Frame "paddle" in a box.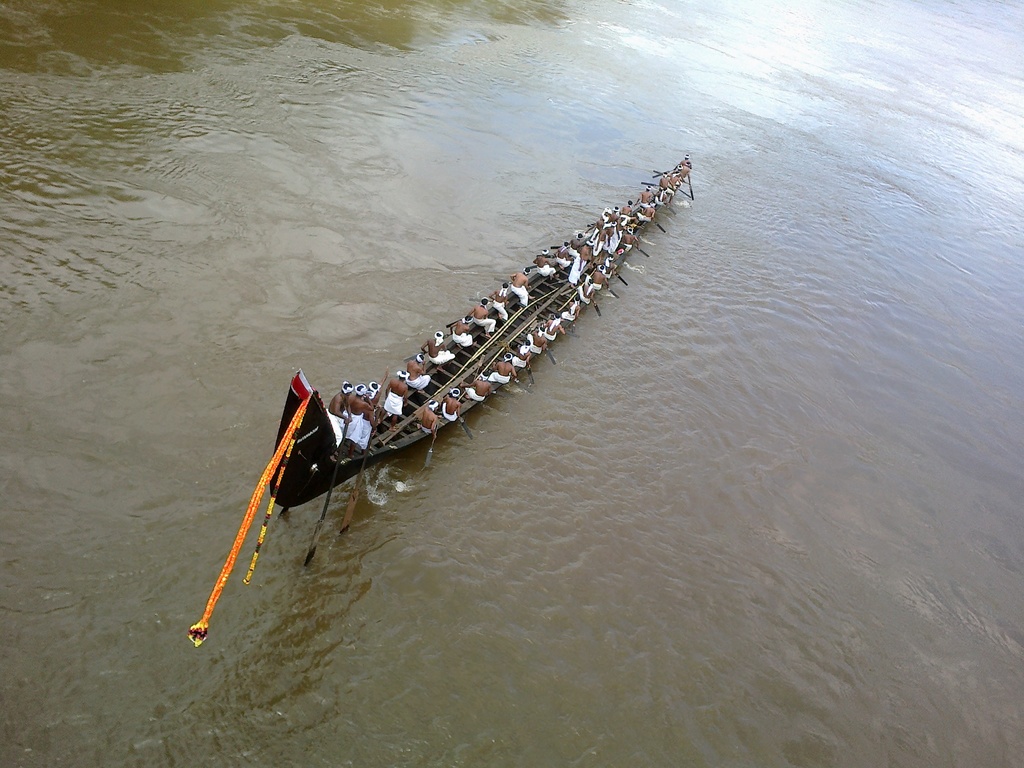
box(666, 203, 675, 215).
